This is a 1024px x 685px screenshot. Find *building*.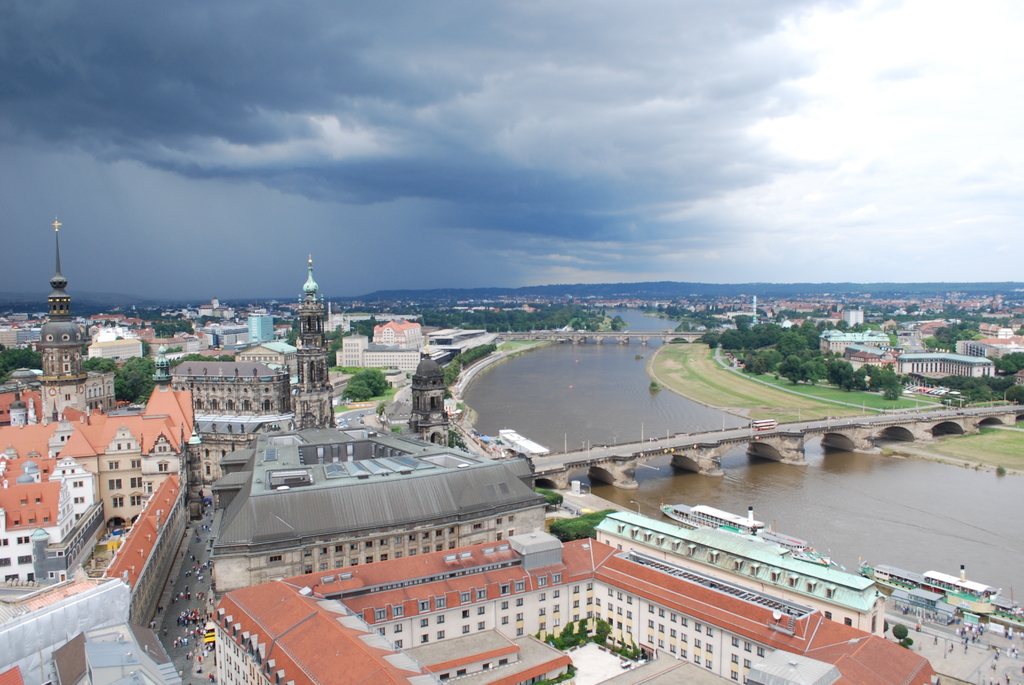
Bounding box: [x1=823, y1=328, x2=878, y2=365].
